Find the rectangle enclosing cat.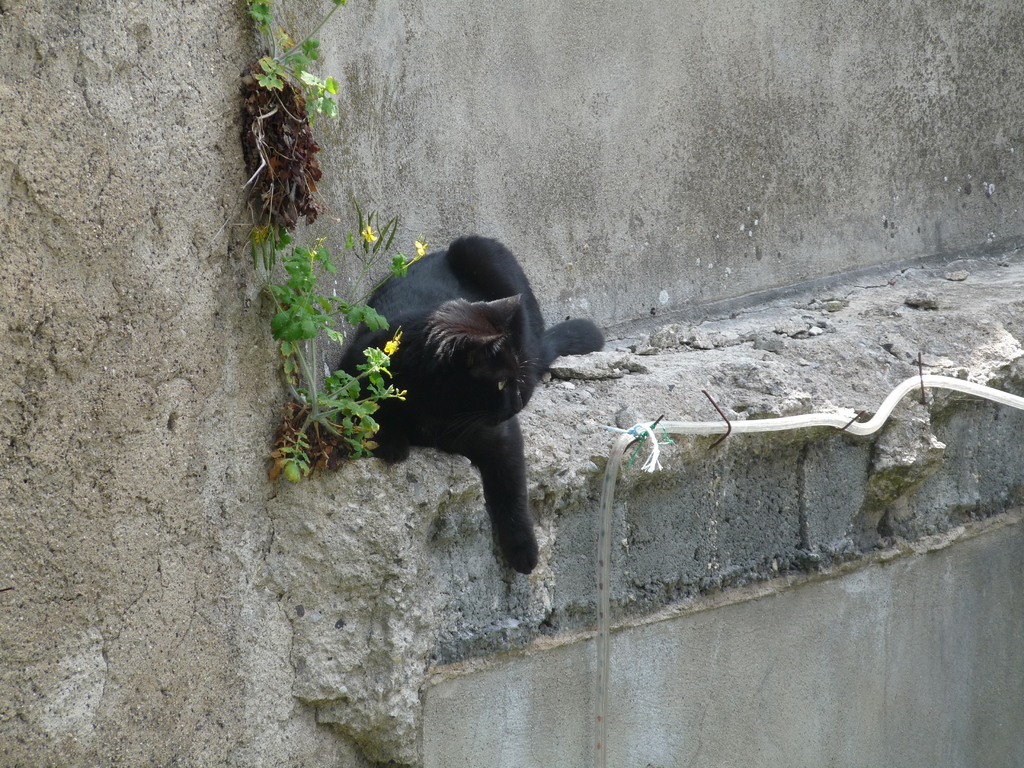
<box>350,239,609,585</box>.
